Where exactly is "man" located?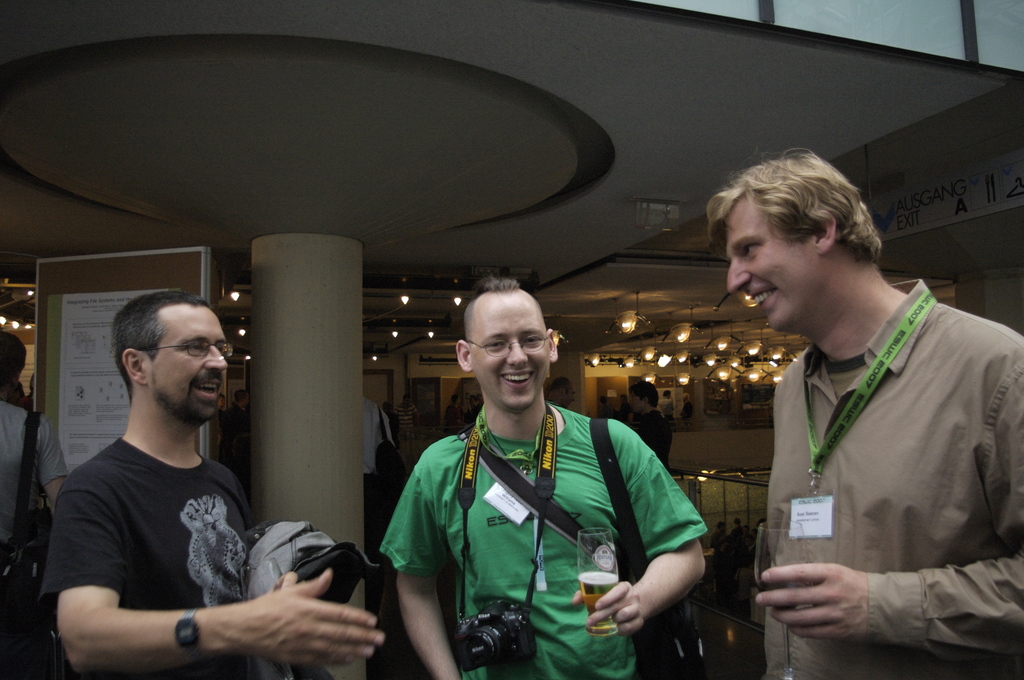
Its bounding box is detection(655, 391, 675, 422).
